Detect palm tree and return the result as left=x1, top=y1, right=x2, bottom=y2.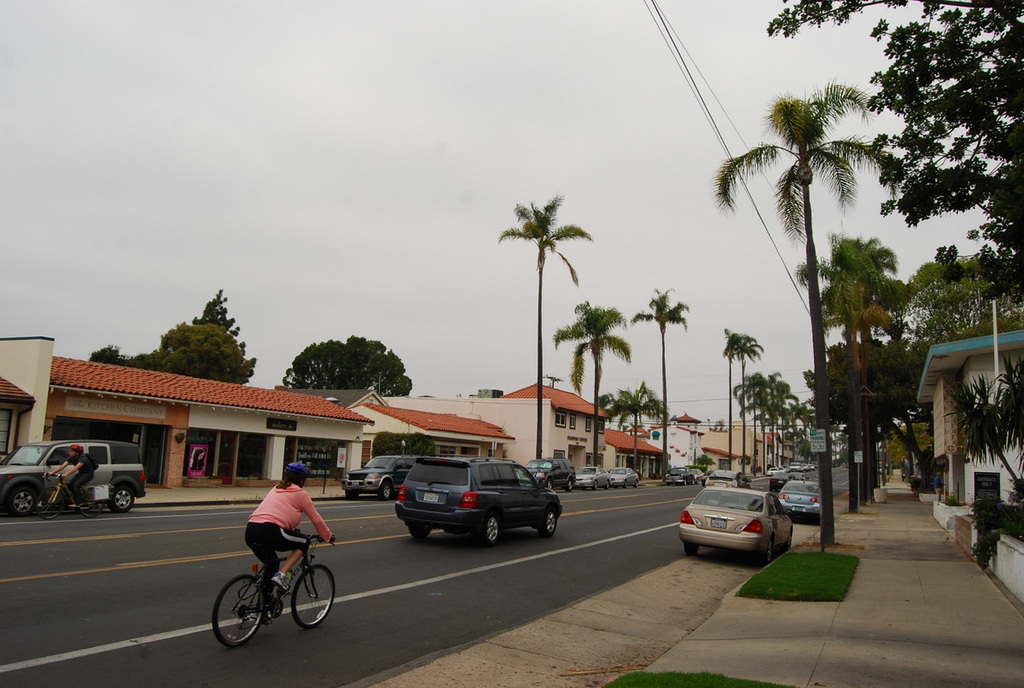
left=602, top=367, right=670, bottom=475.
